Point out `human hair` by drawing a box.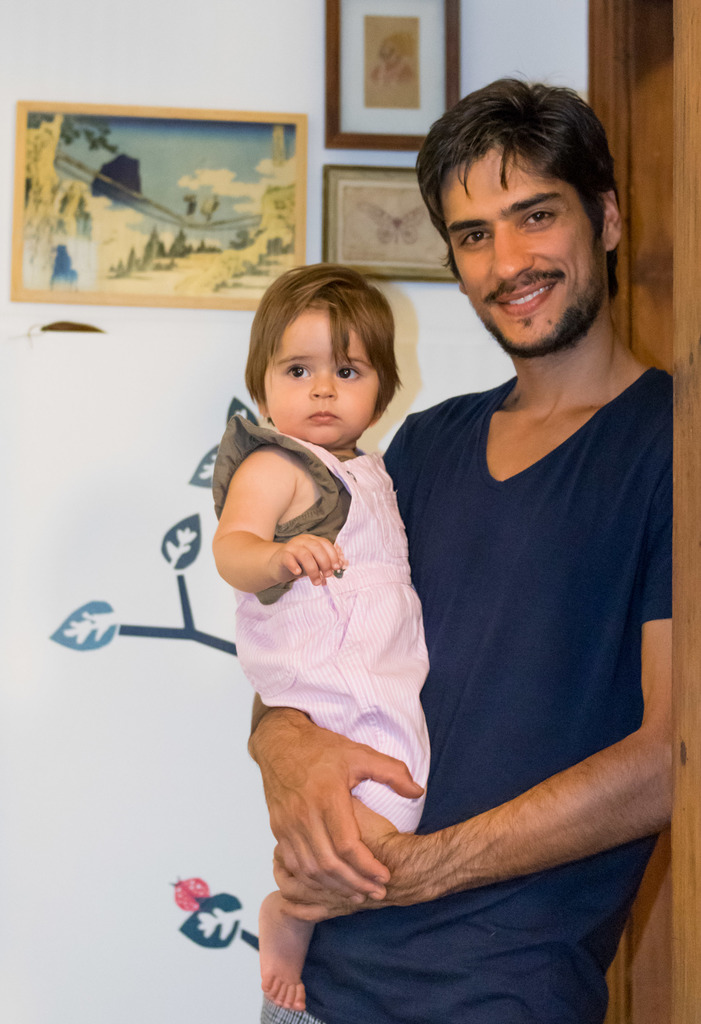
locate(239, 236, 408, 452).
